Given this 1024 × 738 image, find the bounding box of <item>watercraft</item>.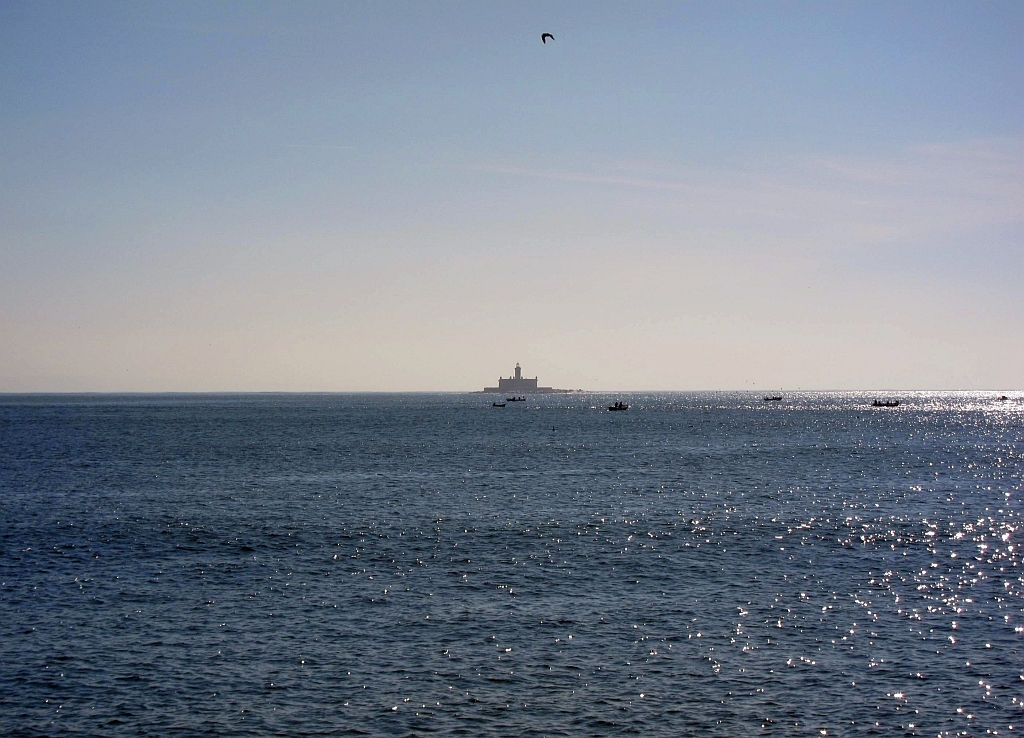
detection(874, 401, 899, 406).
